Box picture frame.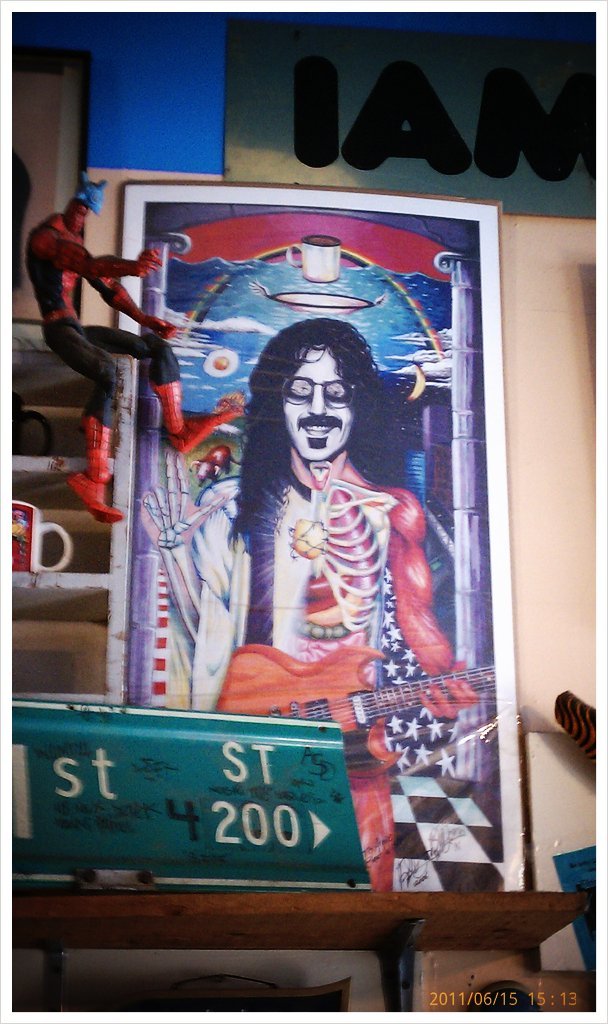
l=9, t=45, r=92, b=350.
